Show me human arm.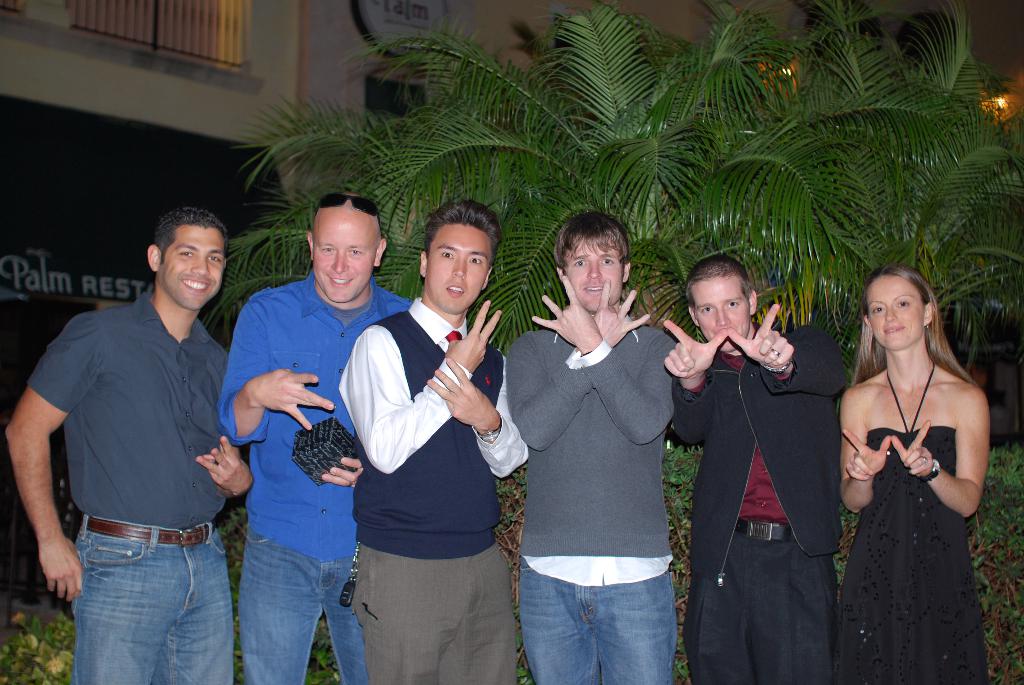
human arm is here: crop(190, 436, 258, 498).
